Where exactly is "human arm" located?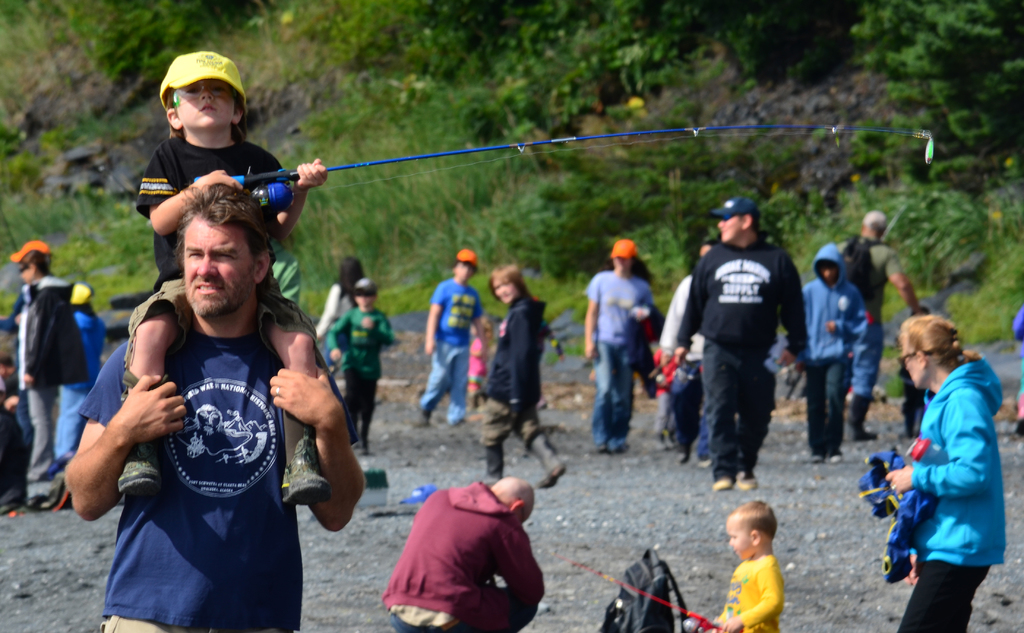
Its bounding box is [x1=771, y1=253, x2=804, y2=409].
